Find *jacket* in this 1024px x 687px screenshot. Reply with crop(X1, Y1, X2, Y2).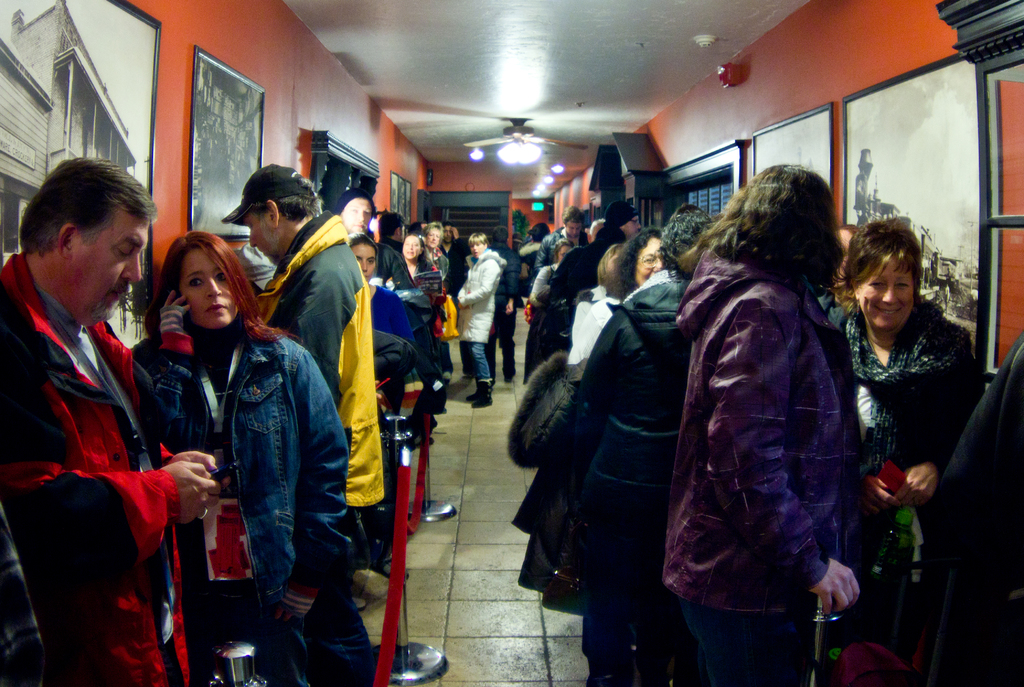
crop(130, 330, 349, 617).
